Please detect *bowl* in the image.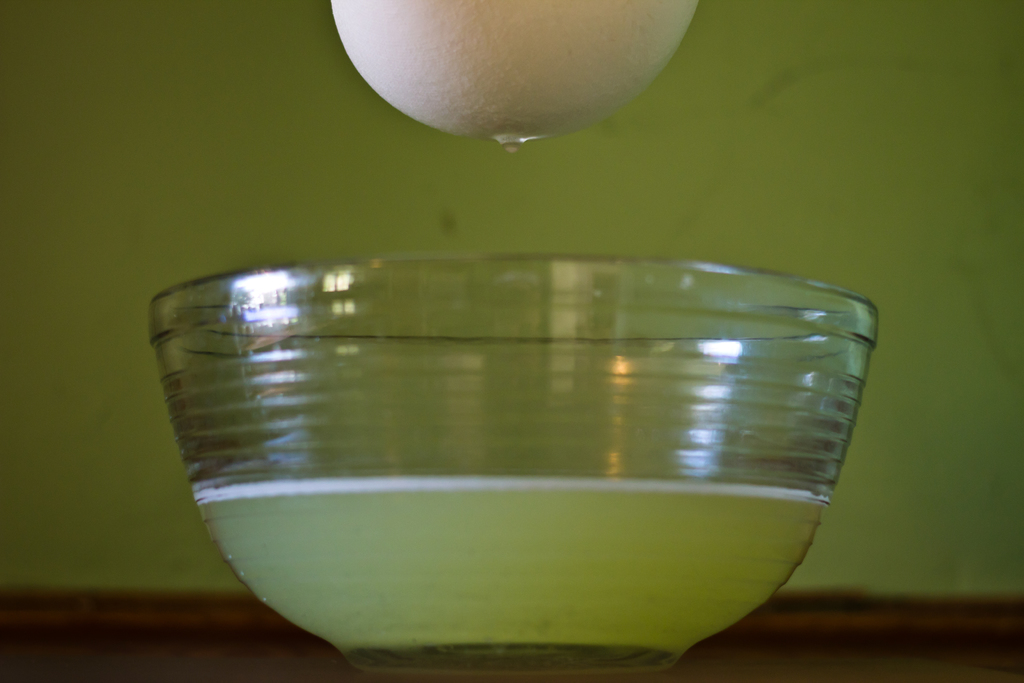
bbox=(148, 252, 893, 659).
